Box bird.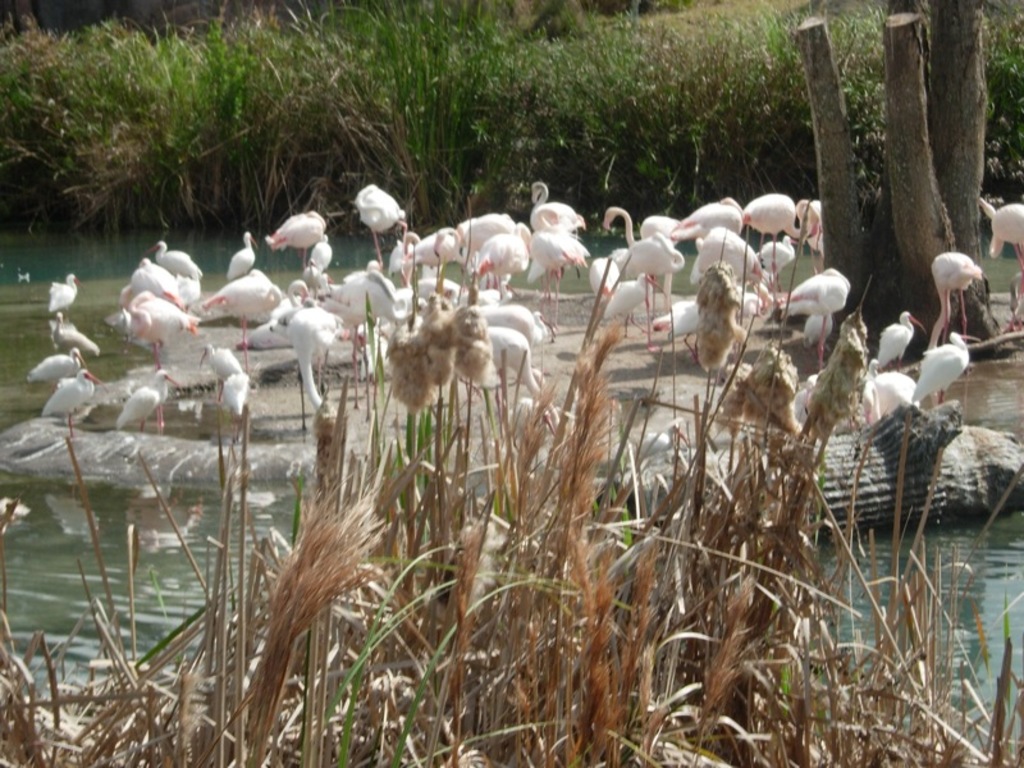
bbox=(146, 241, 211, 283).
